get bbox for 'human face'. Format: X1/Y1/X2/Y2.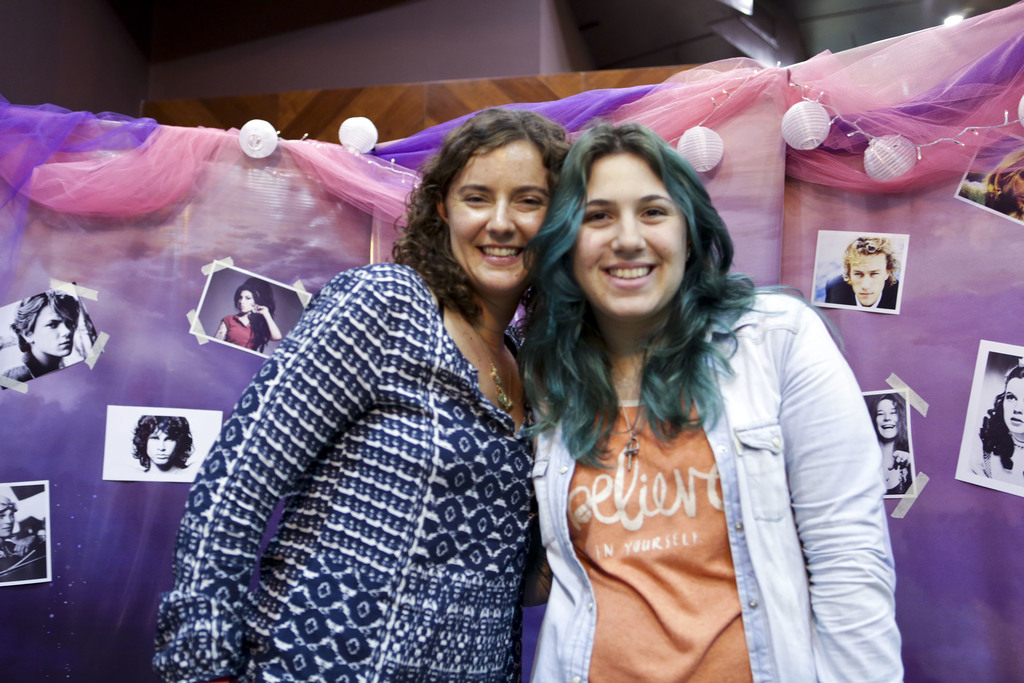
1013/167/1023/209.
